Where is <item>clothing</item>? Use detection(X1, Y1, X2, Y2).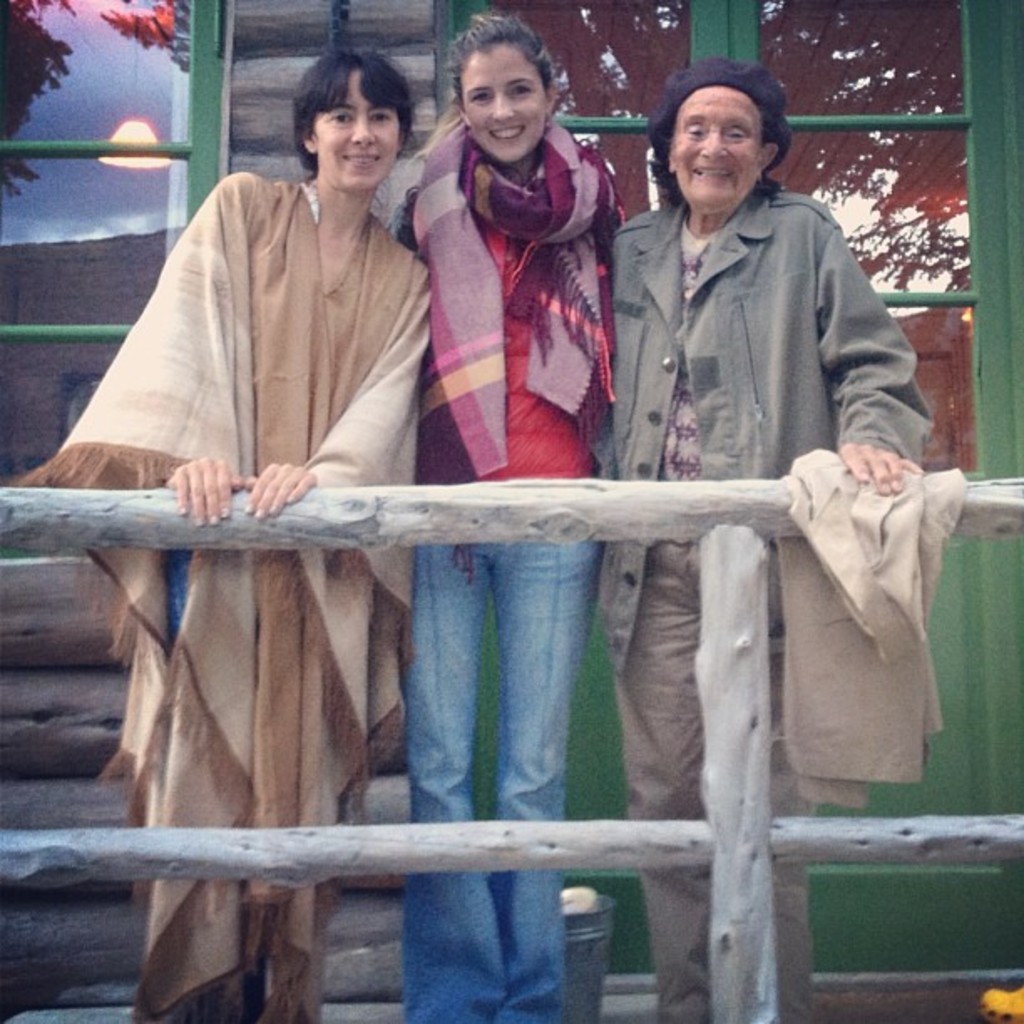
detection(606, 191, 934, 1022).
